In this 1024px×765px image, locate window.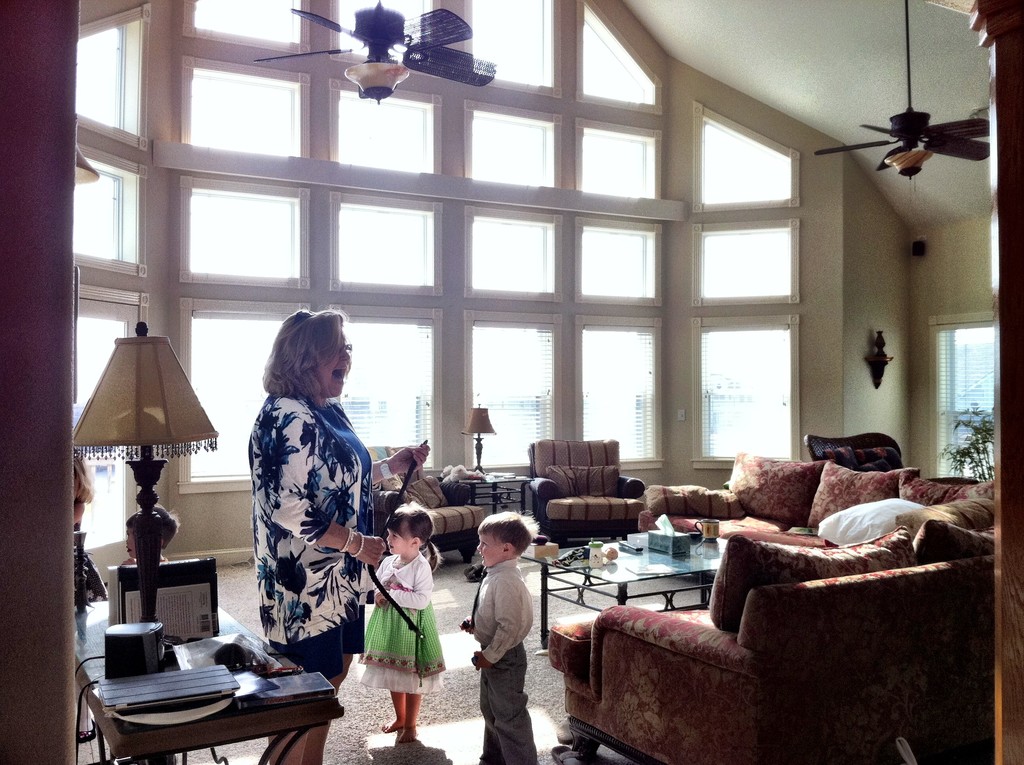
Bounding box: pyautogui.locateOnScreen(70, 149, 146, 273).
